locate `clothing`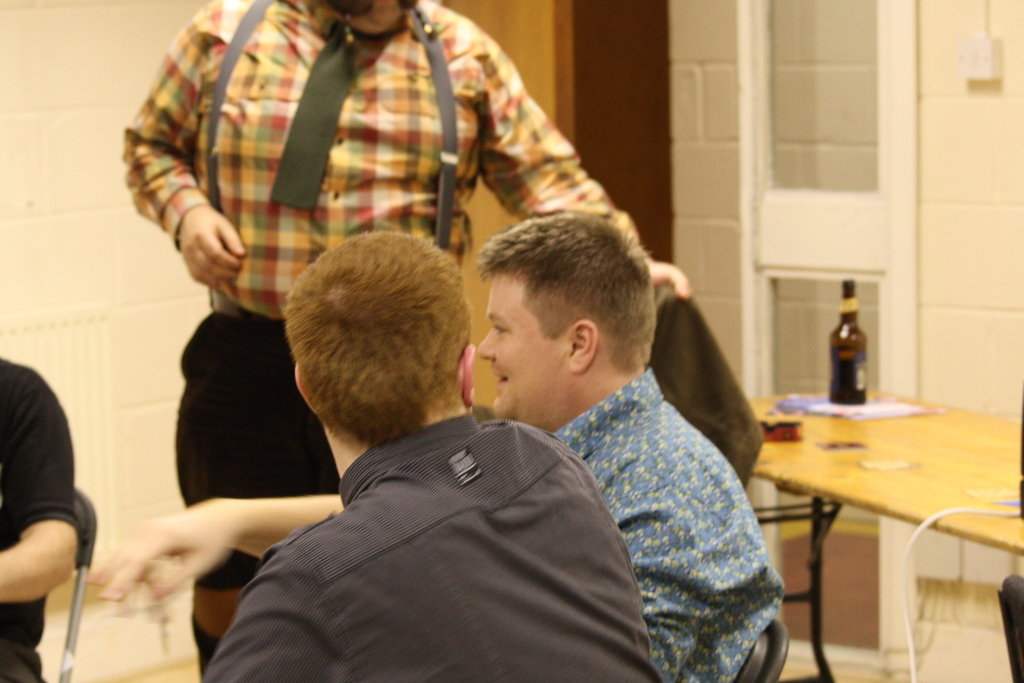
BBox(551, 368, 788, 682)
